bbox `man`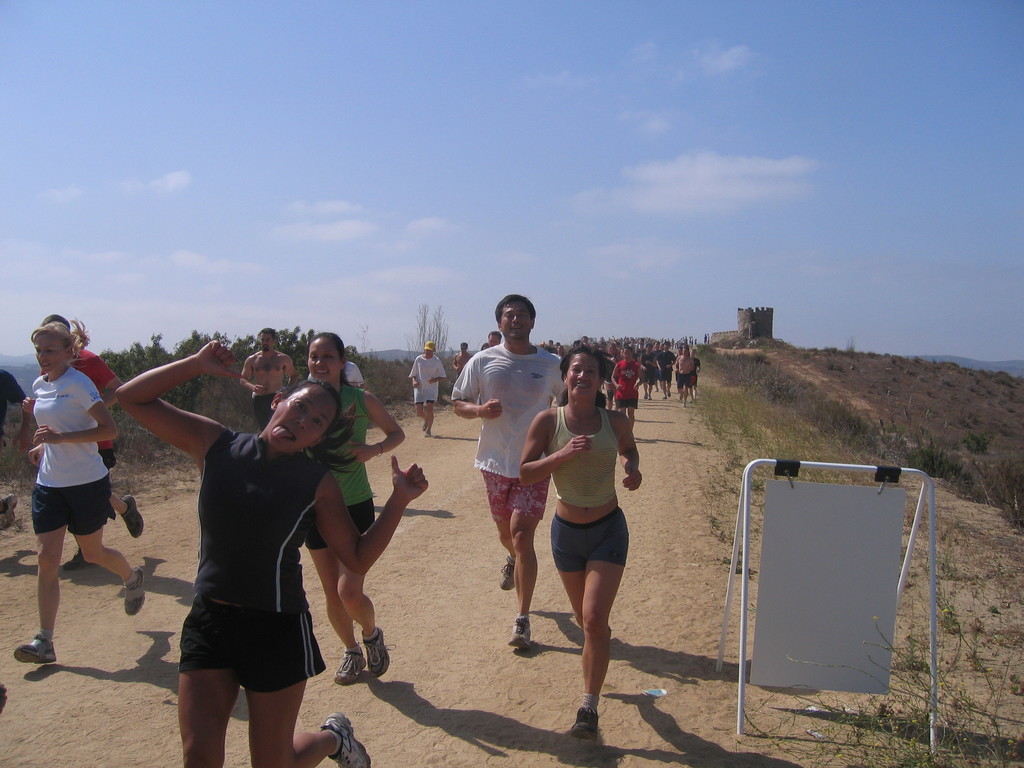
x1=610, y1=346, x2=647, y2=437
